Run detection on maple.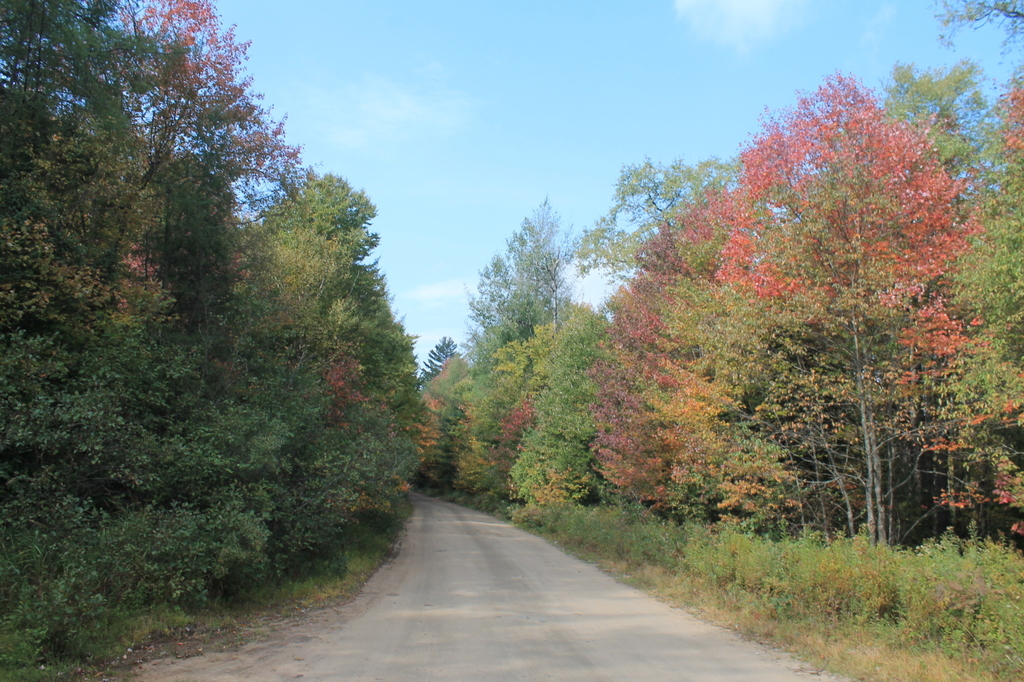
Result: (x1=413, y1=331, x2=474, y2=473).
